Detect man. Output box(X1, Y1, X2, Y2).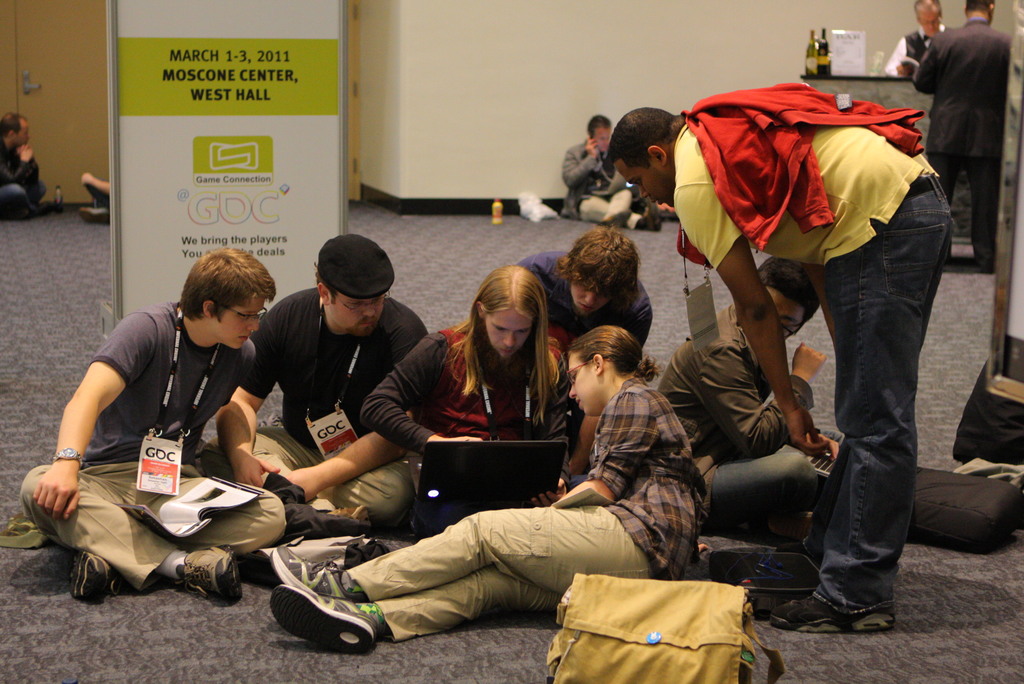
box(885, 0, 947, 153).
